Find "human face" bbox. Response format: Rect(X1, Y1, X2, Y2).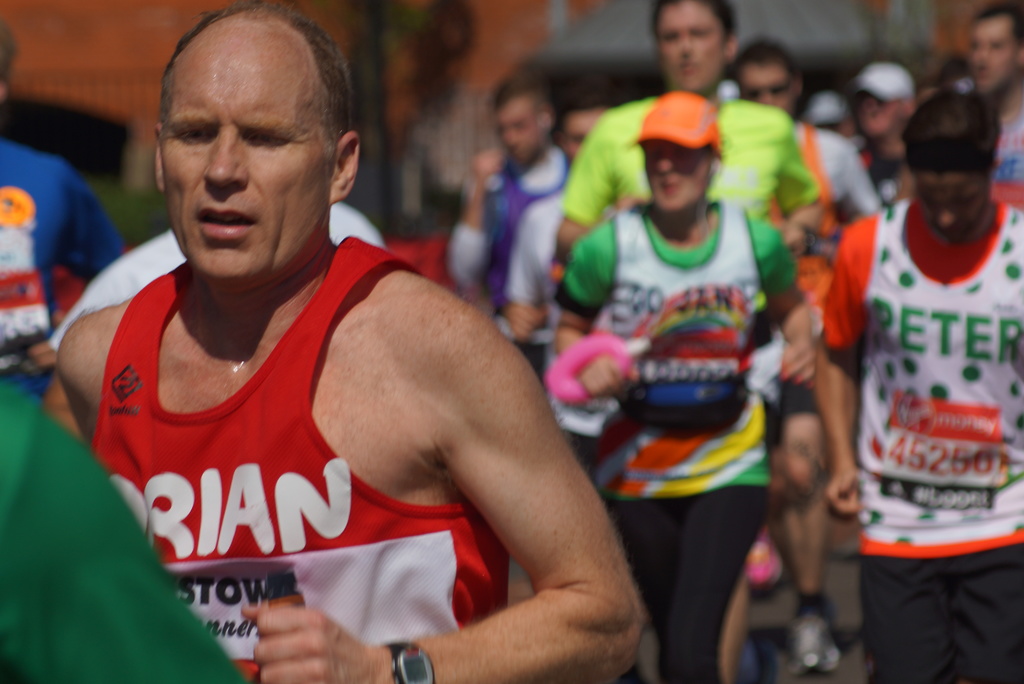
Rect(732, 58, 793, 106).
